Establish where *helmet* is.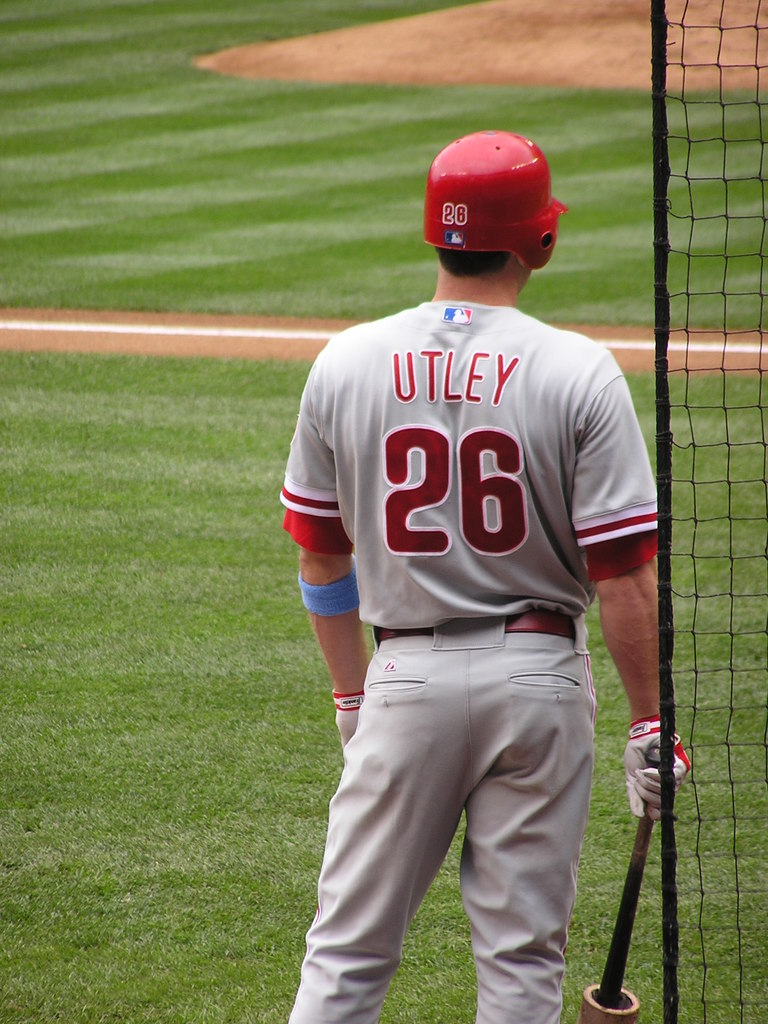
Established at locate(417, 116, 564, 283).
